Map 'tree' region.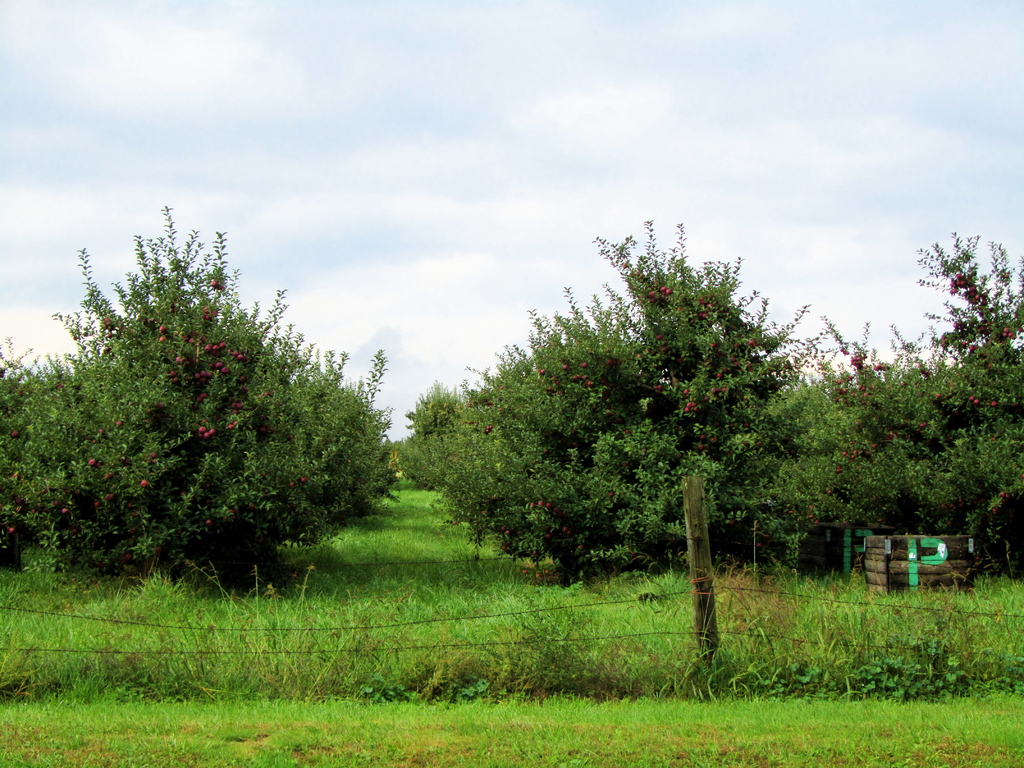
Mapped to x1=41 y1=213 x2=373 y2=627.
